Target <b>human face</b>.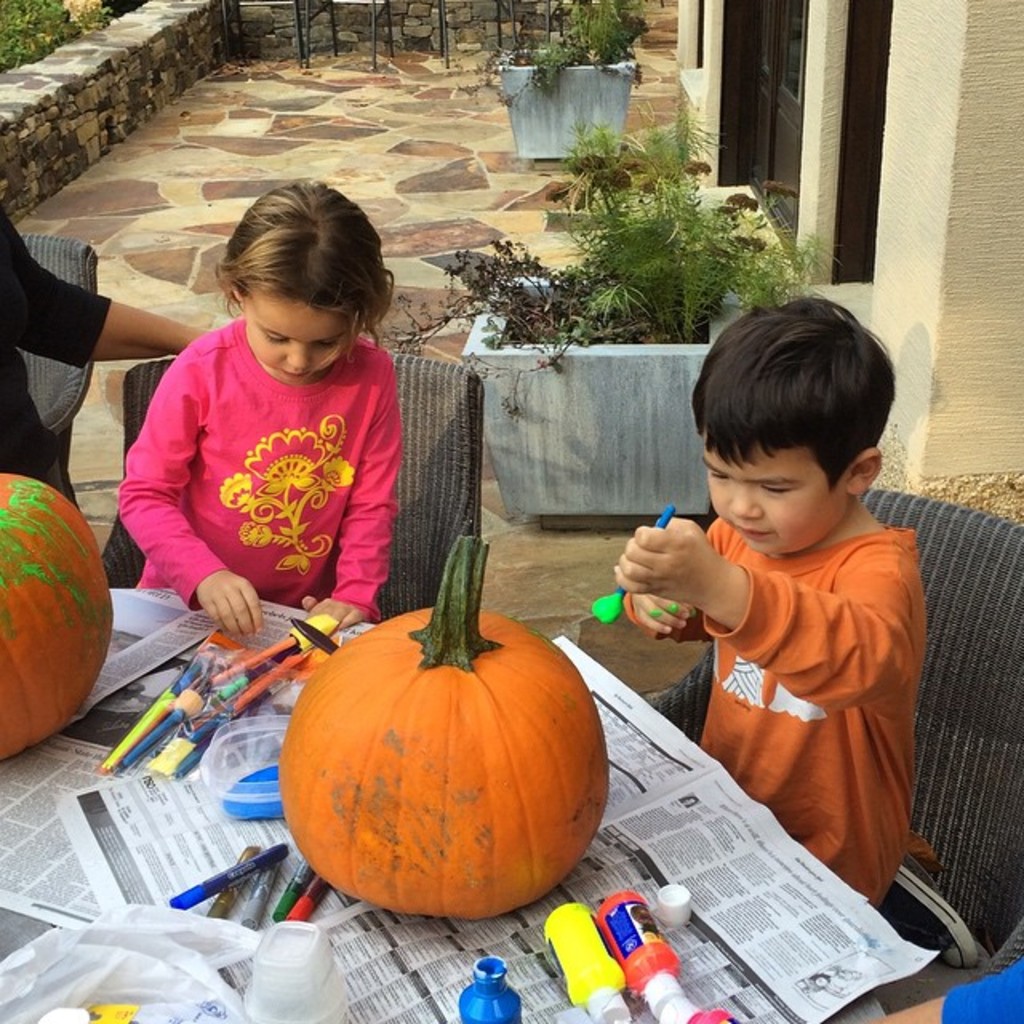
Target region: 245, 299, 358, 378.
